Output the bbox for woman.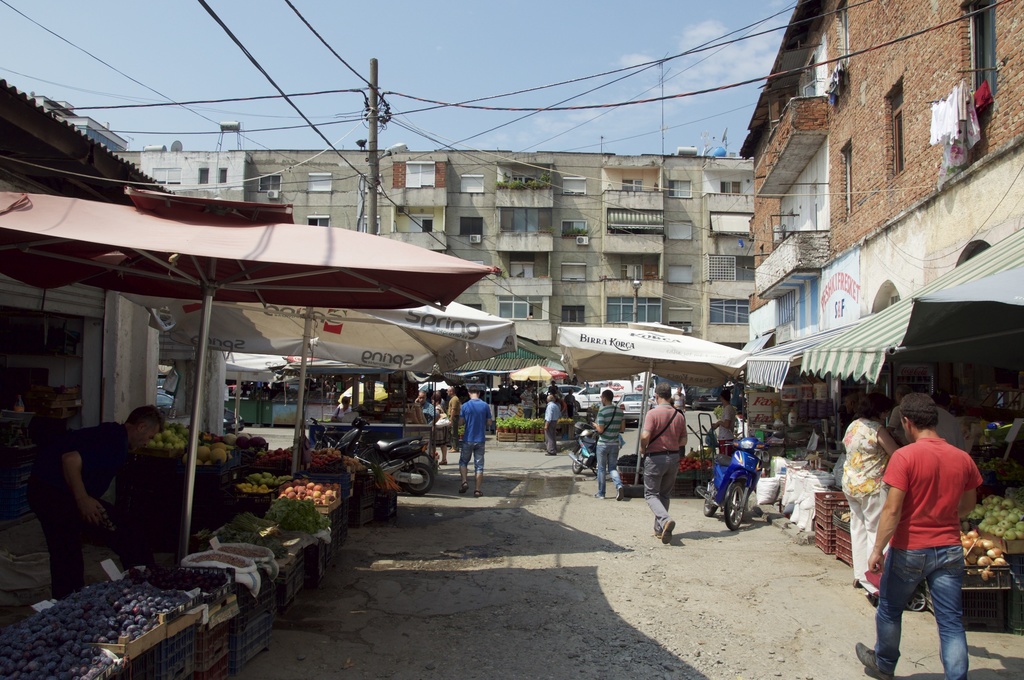
l=428, t=392, r=452, b=468.
